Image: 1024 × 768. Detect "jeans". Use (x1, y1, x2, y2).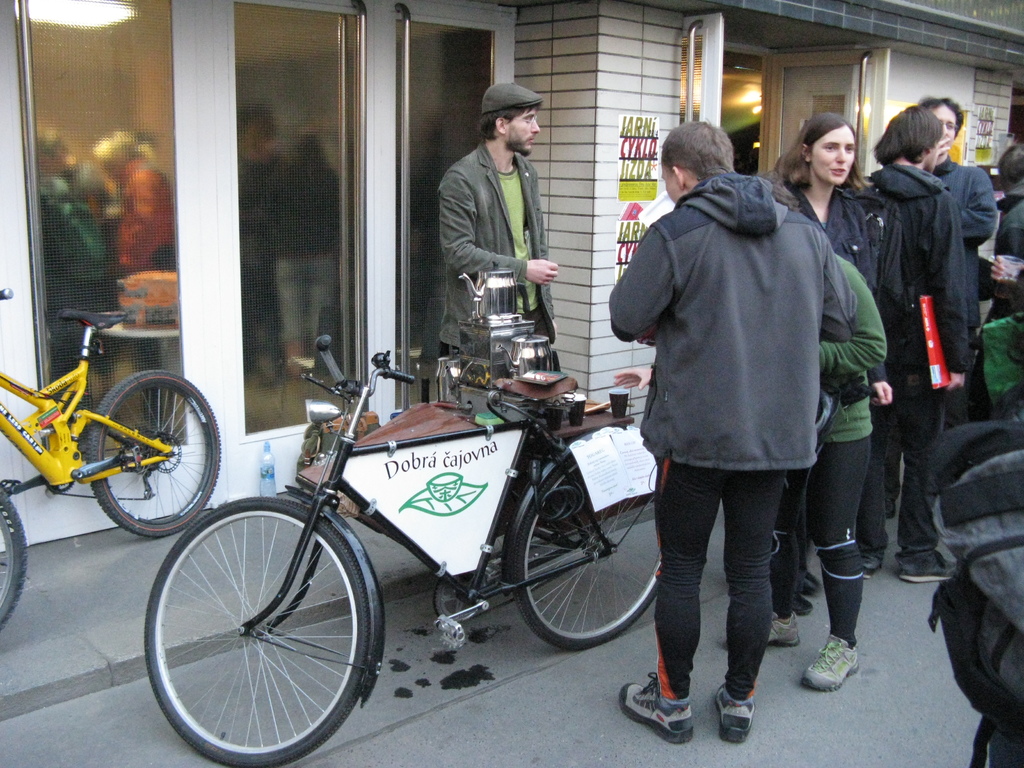
(653, 461, 799, 714).
